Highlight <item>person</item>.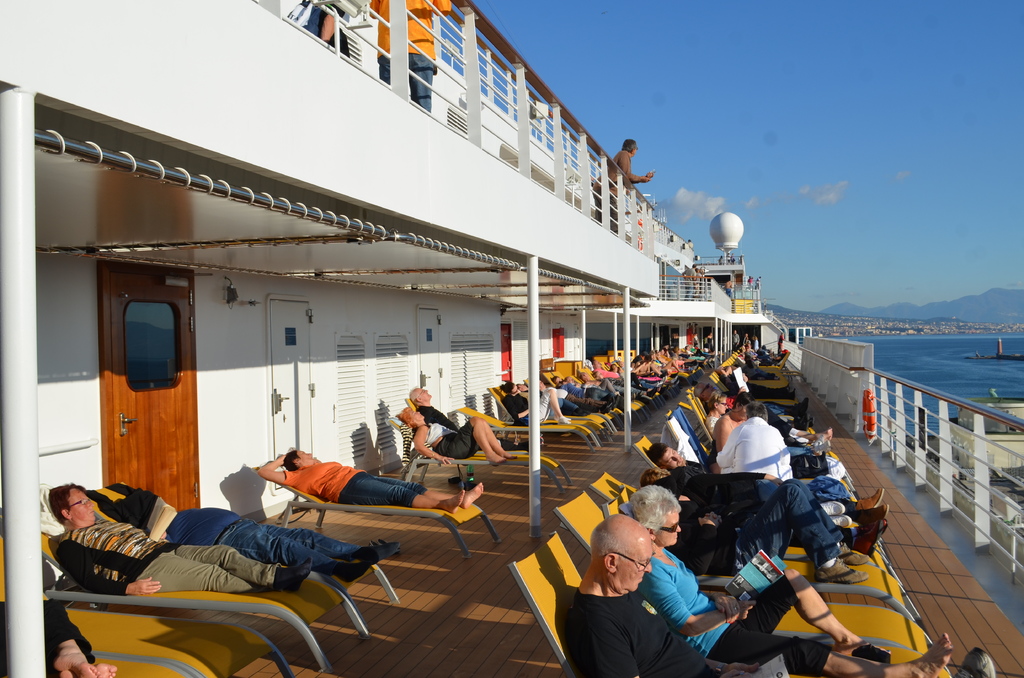
Highlighted region: bbox=[589, 137, 650, 225].
